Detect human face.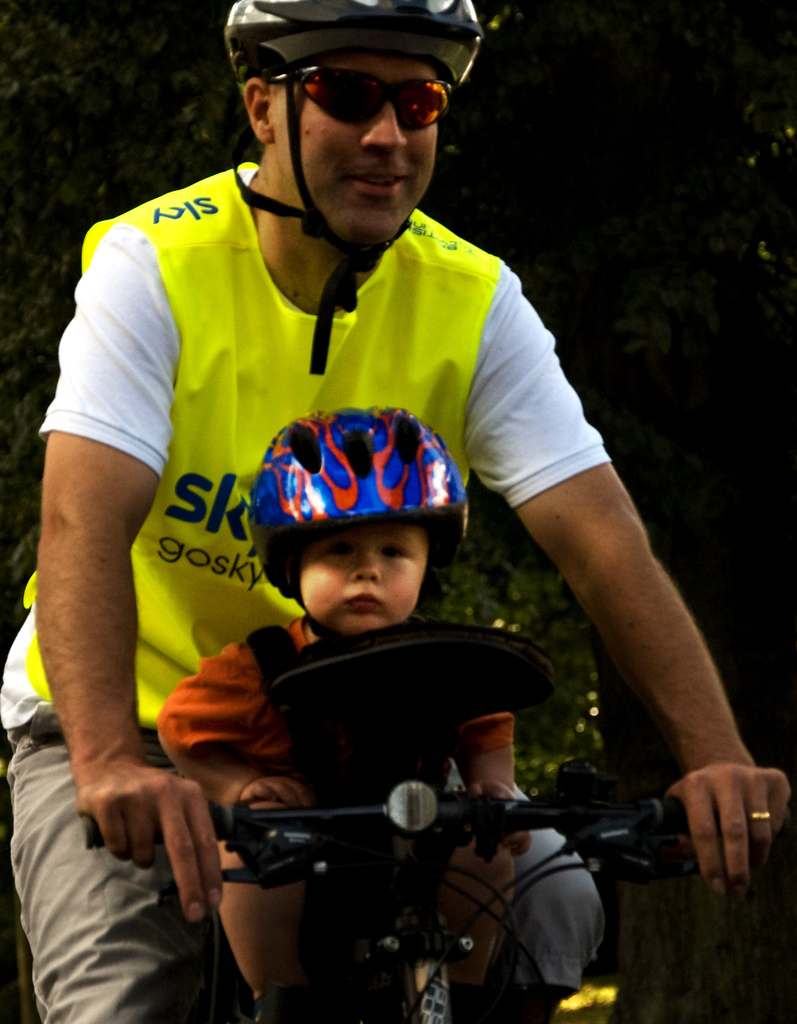
Detected at 298/524/429/634.
